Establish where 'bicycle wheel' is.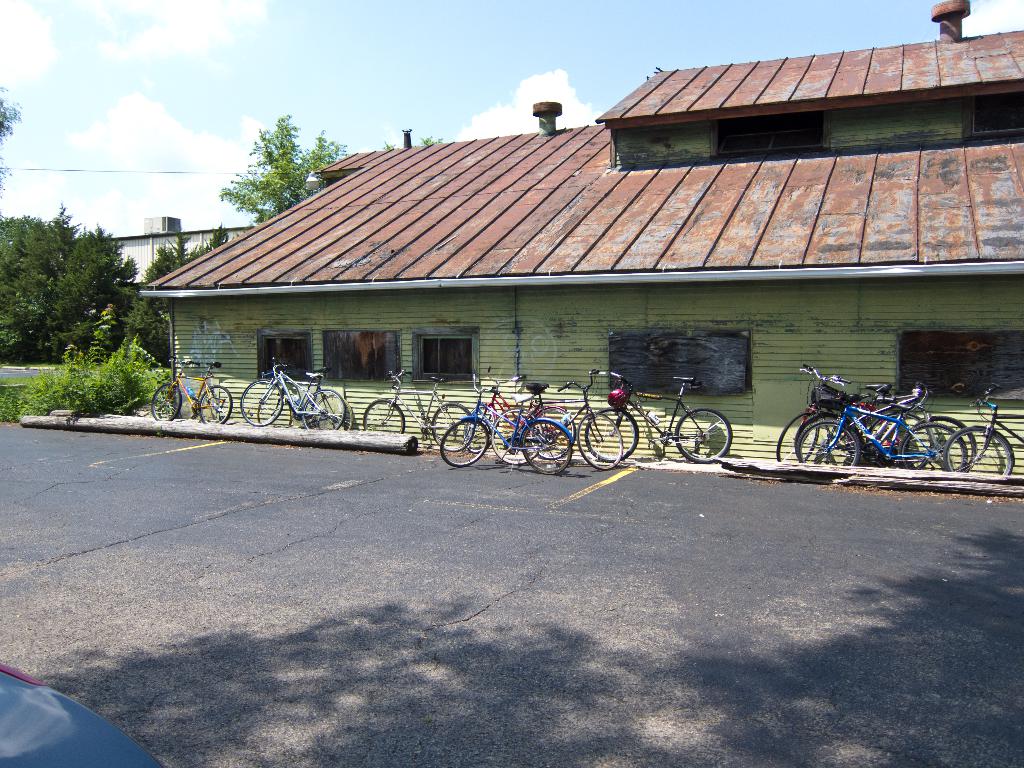
Established at <bbox>490, 409, 543, 466</bbox>.
